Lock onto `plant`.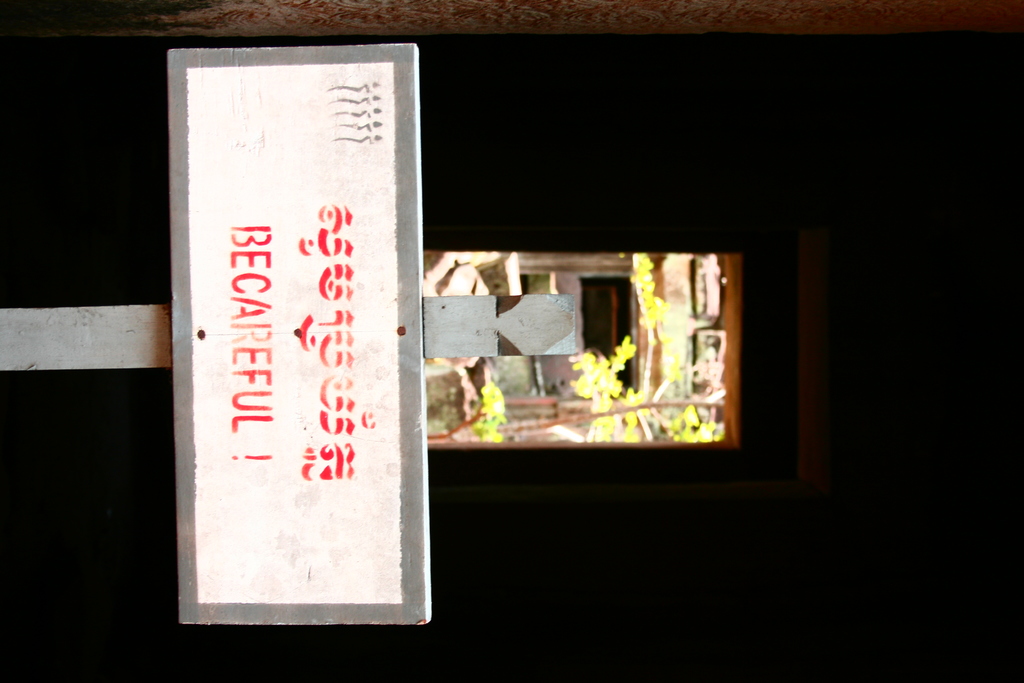
Locked: bbox(615, 382, 640, 402).
